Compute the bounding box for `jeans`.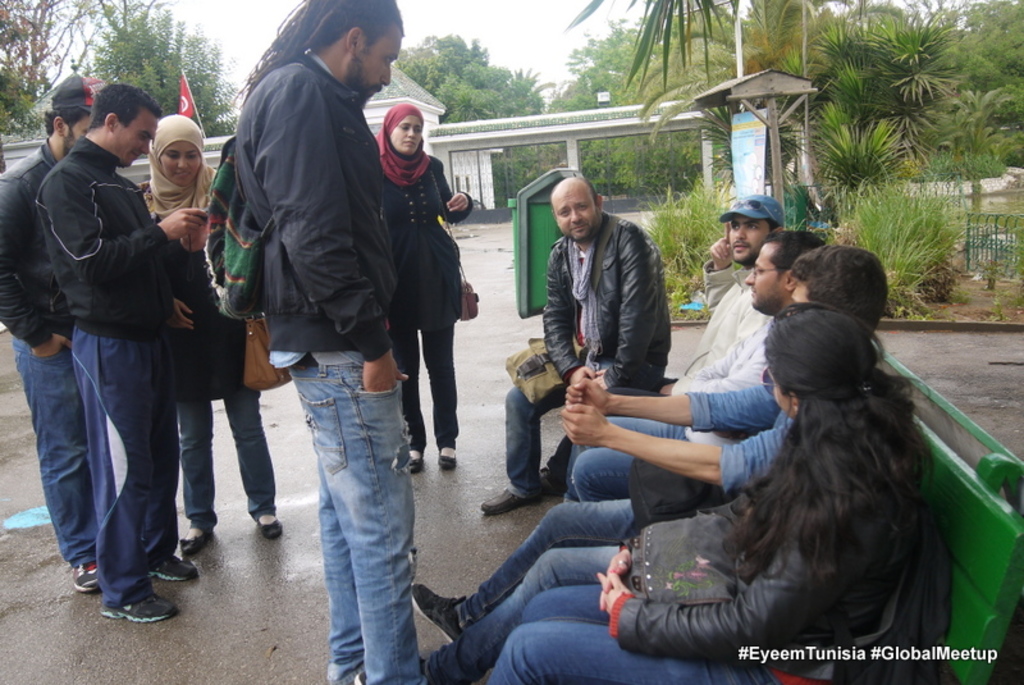
184, 392, 274, 519.
